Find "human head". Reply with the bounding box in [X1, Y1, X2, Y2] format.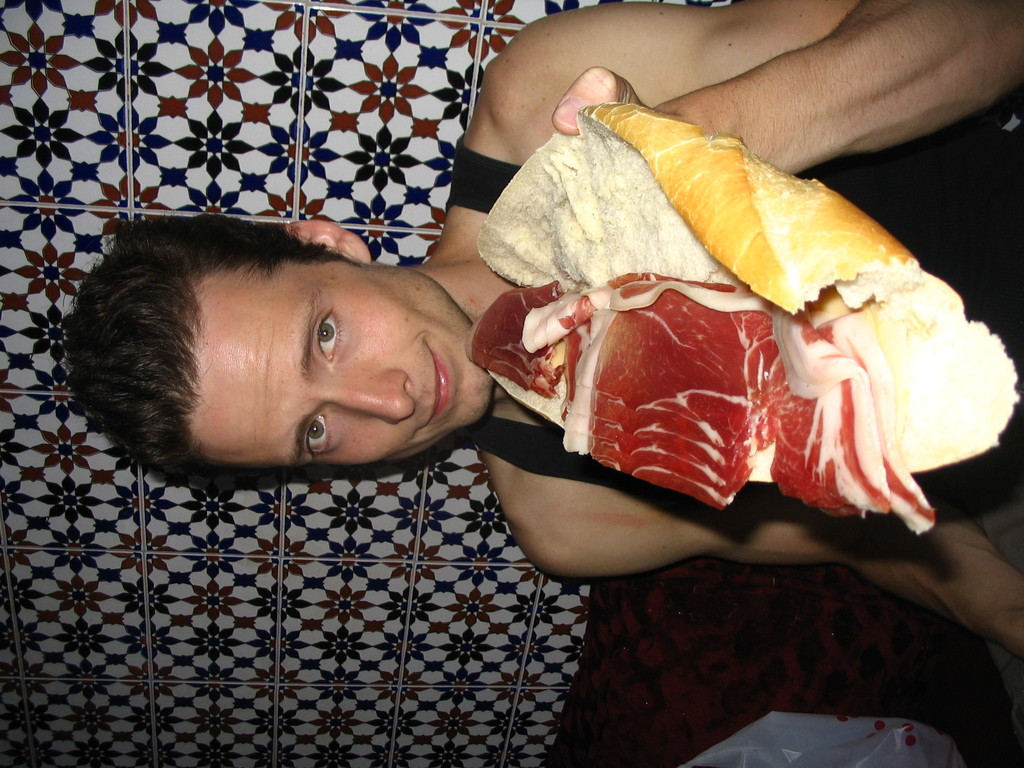
[88, 236, 509, 490].
